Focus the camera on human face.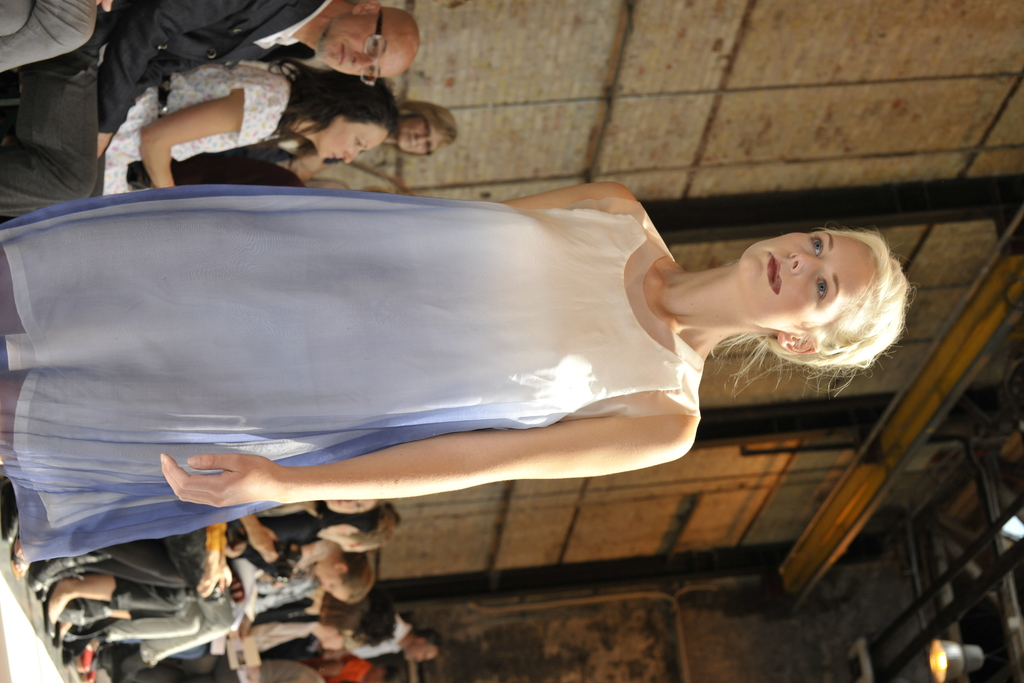
Focus region: Rect(315, 572, 346, 604).
